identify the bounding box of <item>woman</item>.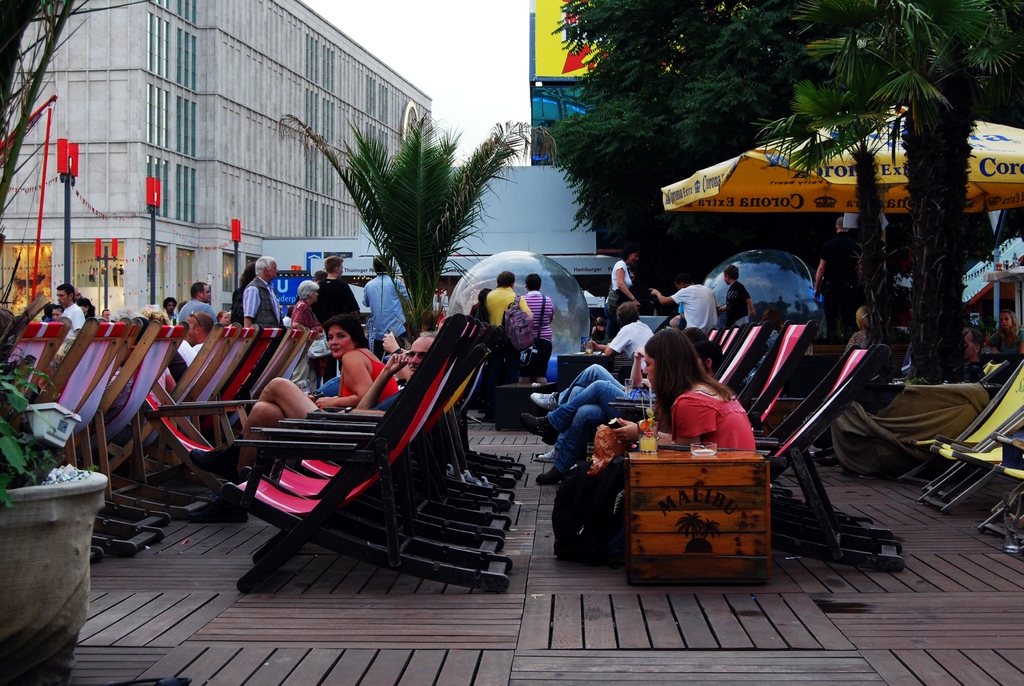
x1=216, y1=307, x2=232, y2=326.
